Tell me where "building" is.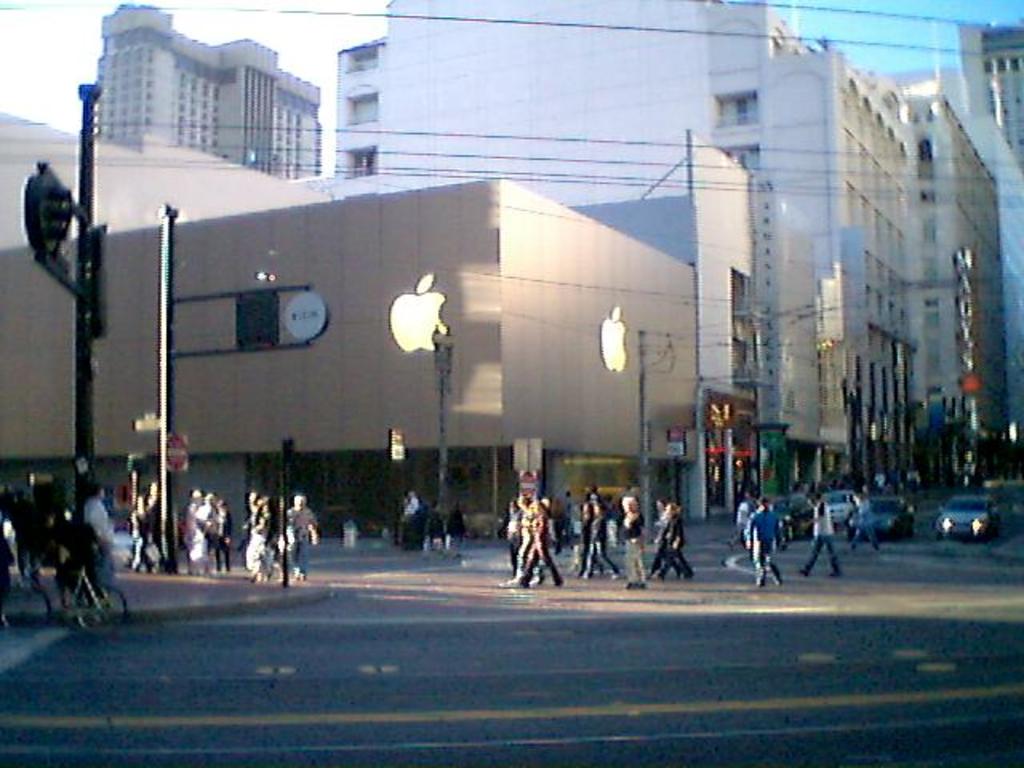
"building" is at <box>96,0,326,173</box>.
